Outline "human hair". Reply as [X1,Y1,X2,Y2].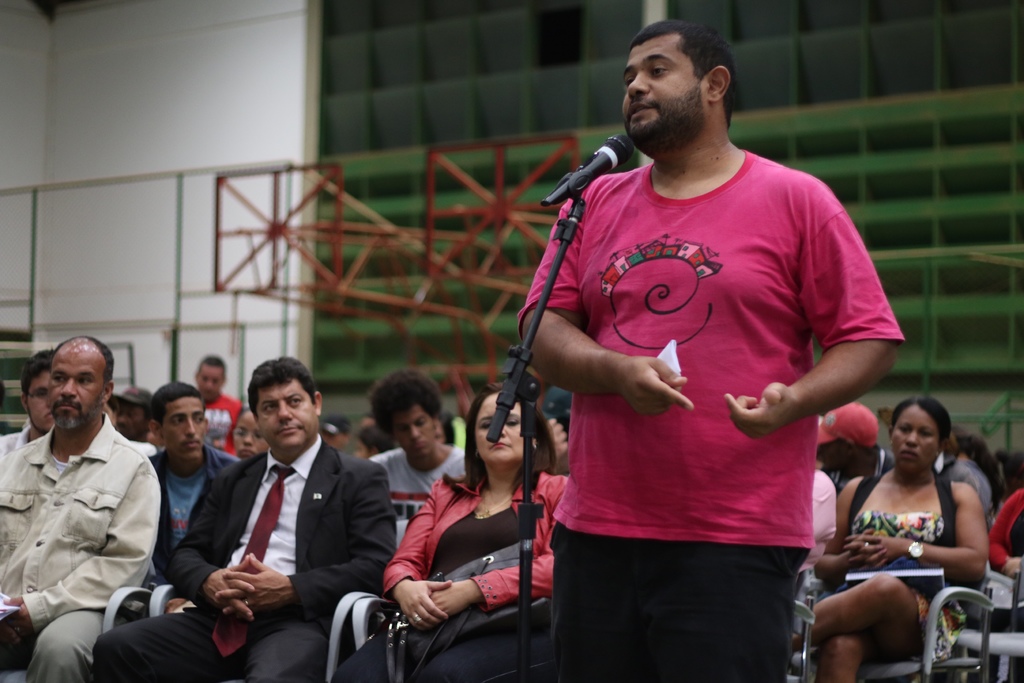
[630,28,736,123].
